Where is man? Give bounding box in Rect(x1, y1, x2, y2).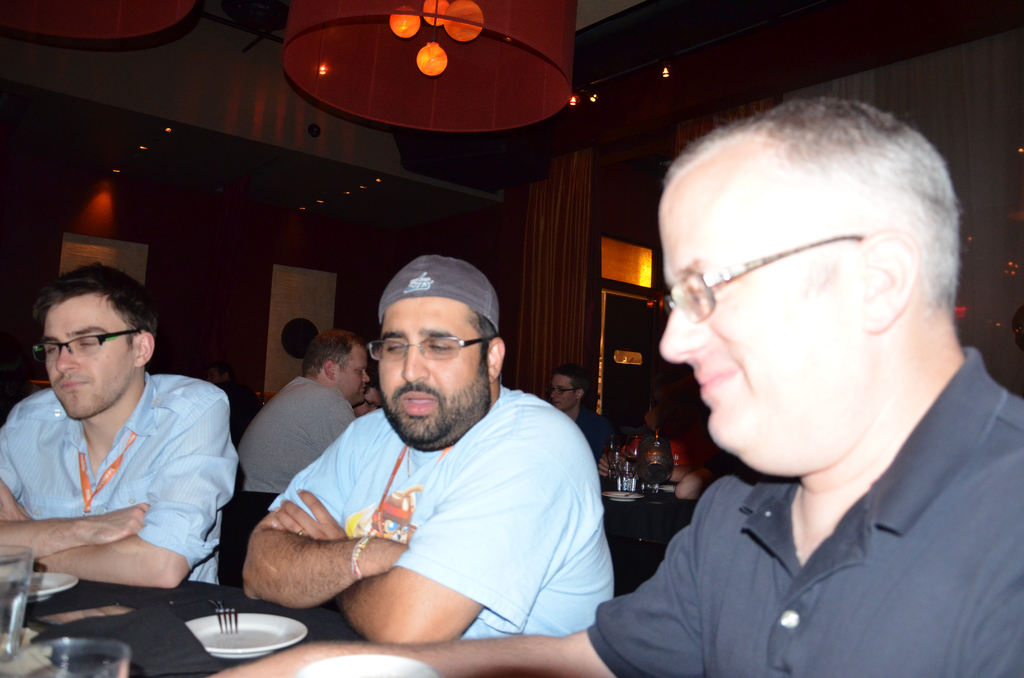
Rect(0, 262, 246, 588).
